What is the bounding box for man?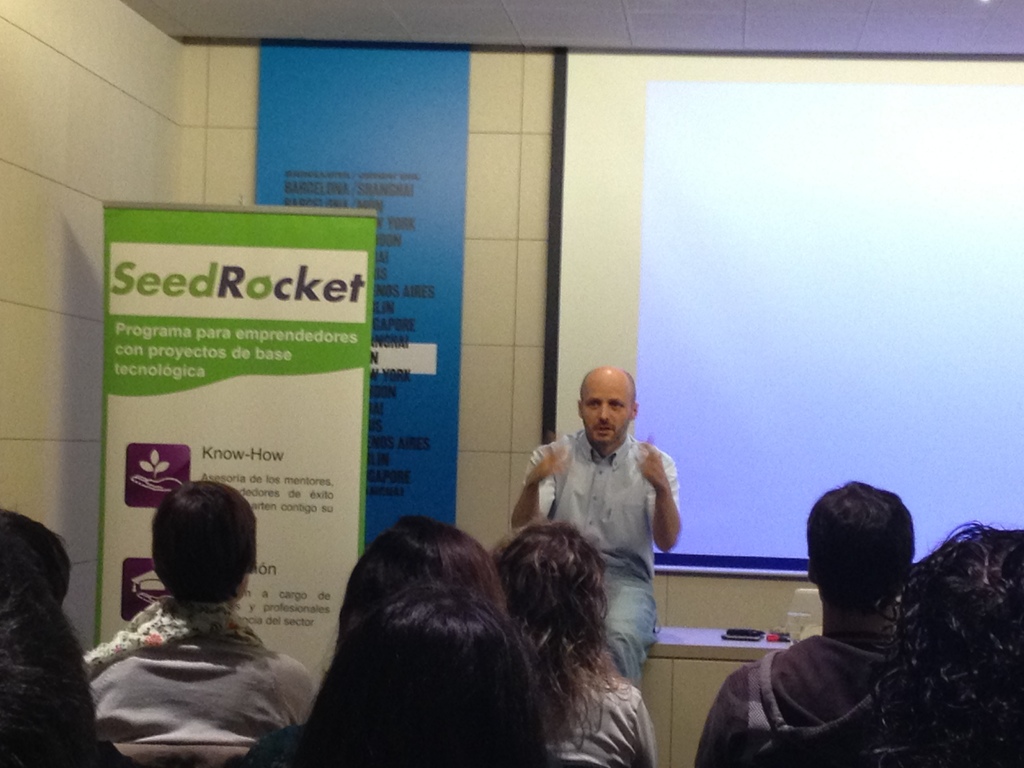
(left=501, top=366, right=687, bottom=685).
